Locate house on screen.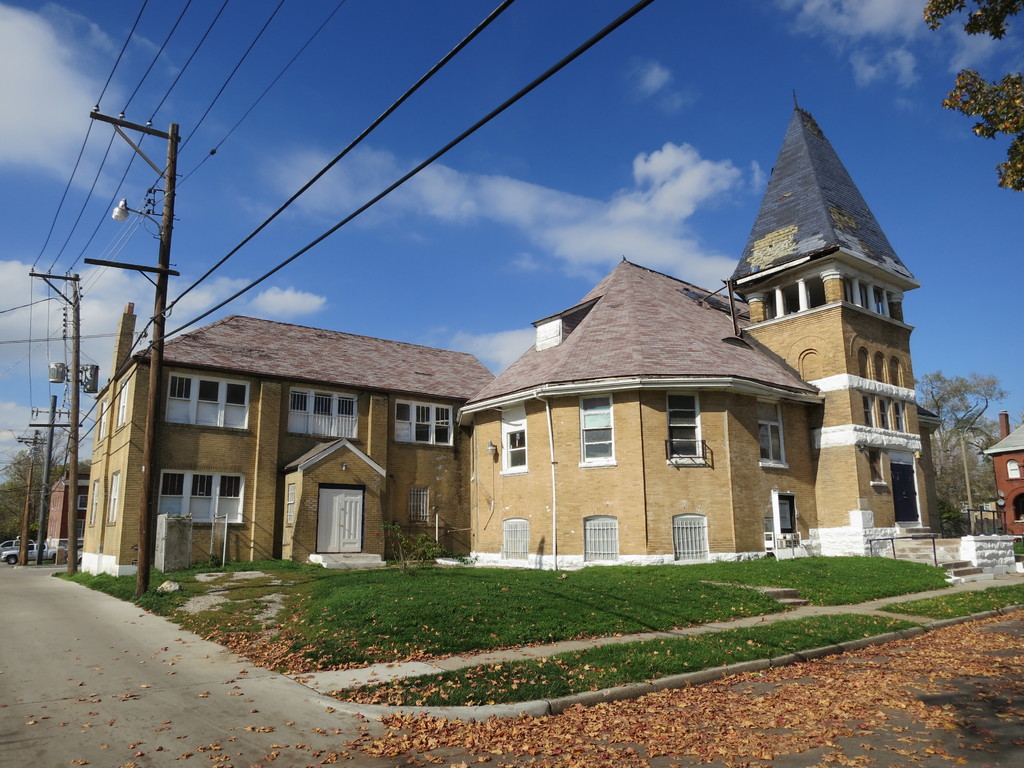
On screen at l=703, t=87, r=932, b=570.
